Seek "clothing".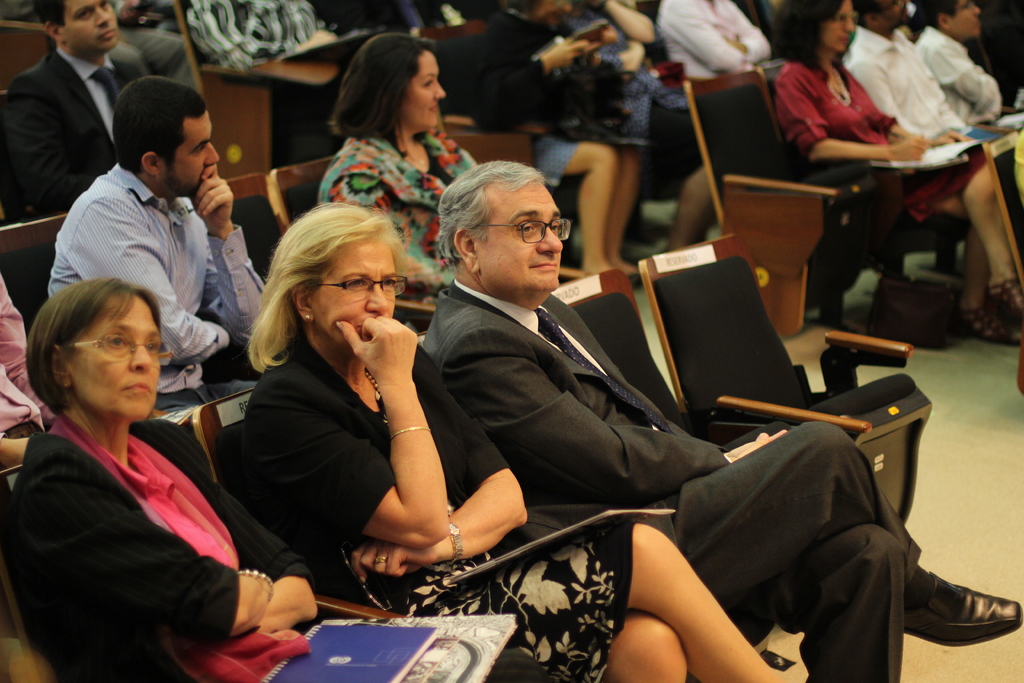
BBox(836, 28, 1023, 263).
